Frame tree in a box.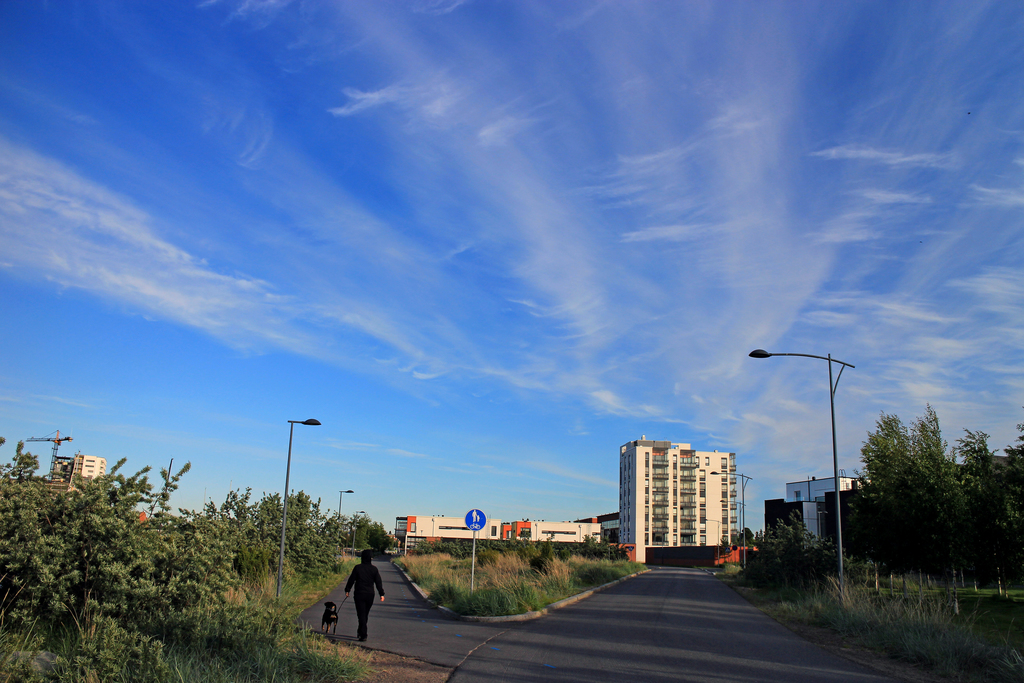
747/507/847/595.
